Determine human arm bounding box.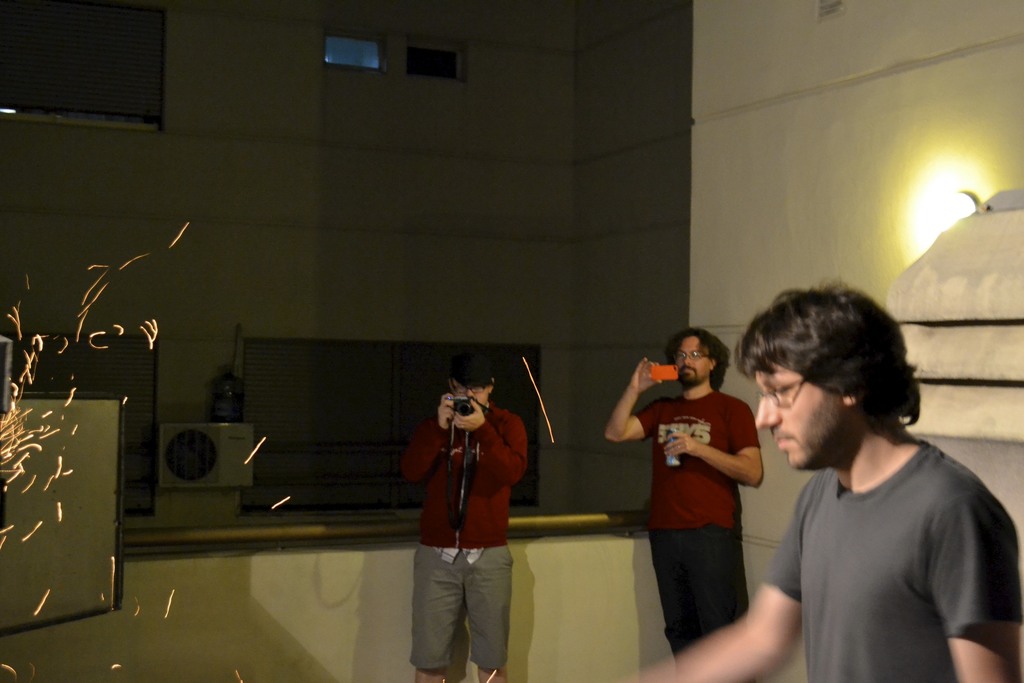
Determined: BBox(664, 403, 766, 490).
